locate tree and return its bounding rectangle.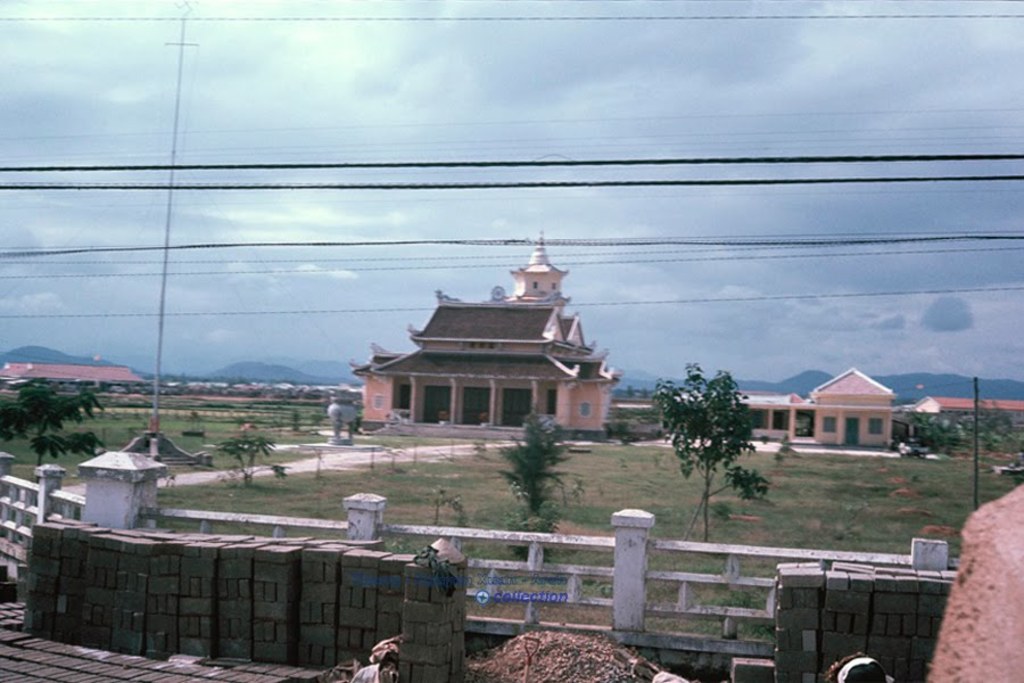
[667, 344, 774, 517].
